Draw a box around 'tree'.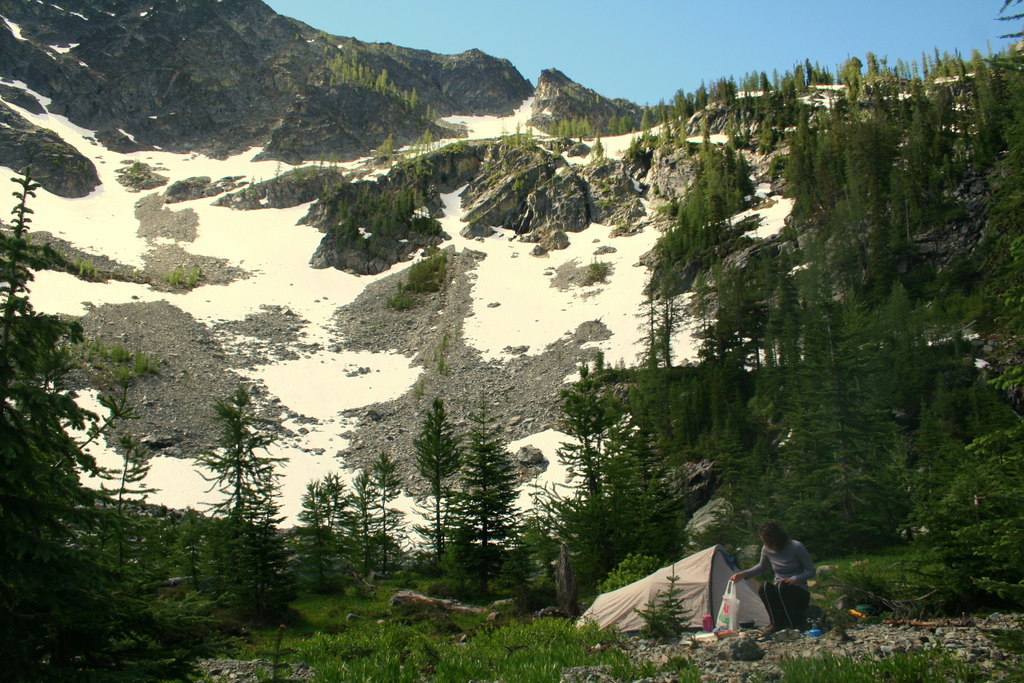
x1=783 y1=99 x2=830 y2=235.
